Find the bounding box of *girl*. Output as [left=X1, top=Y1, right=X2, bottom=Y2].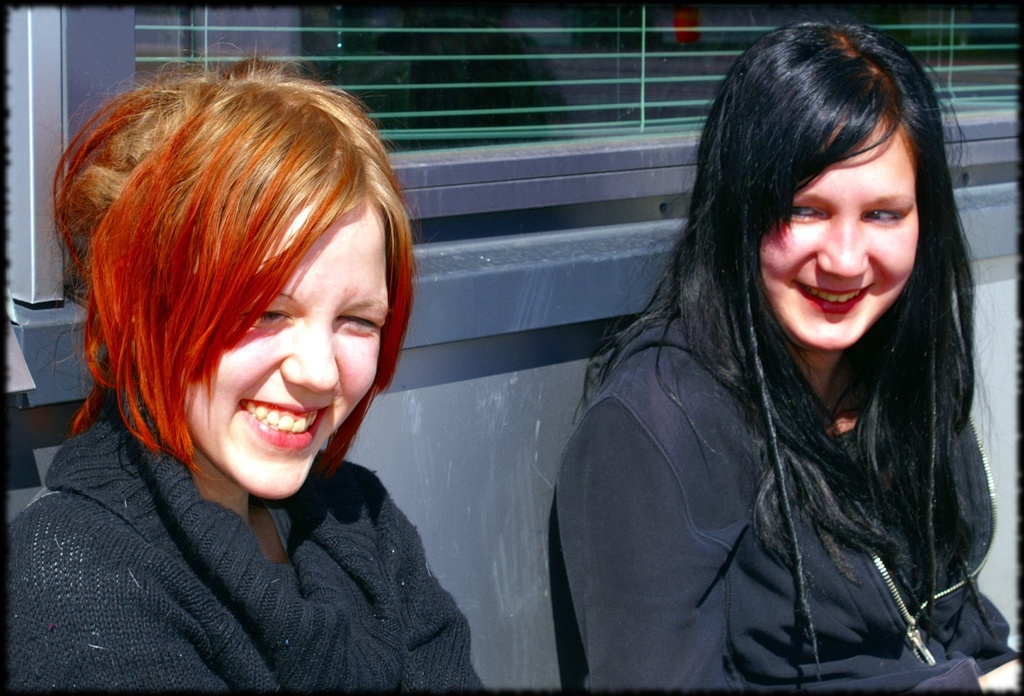
[left=552, top=22, right=1022, bottom=692].
